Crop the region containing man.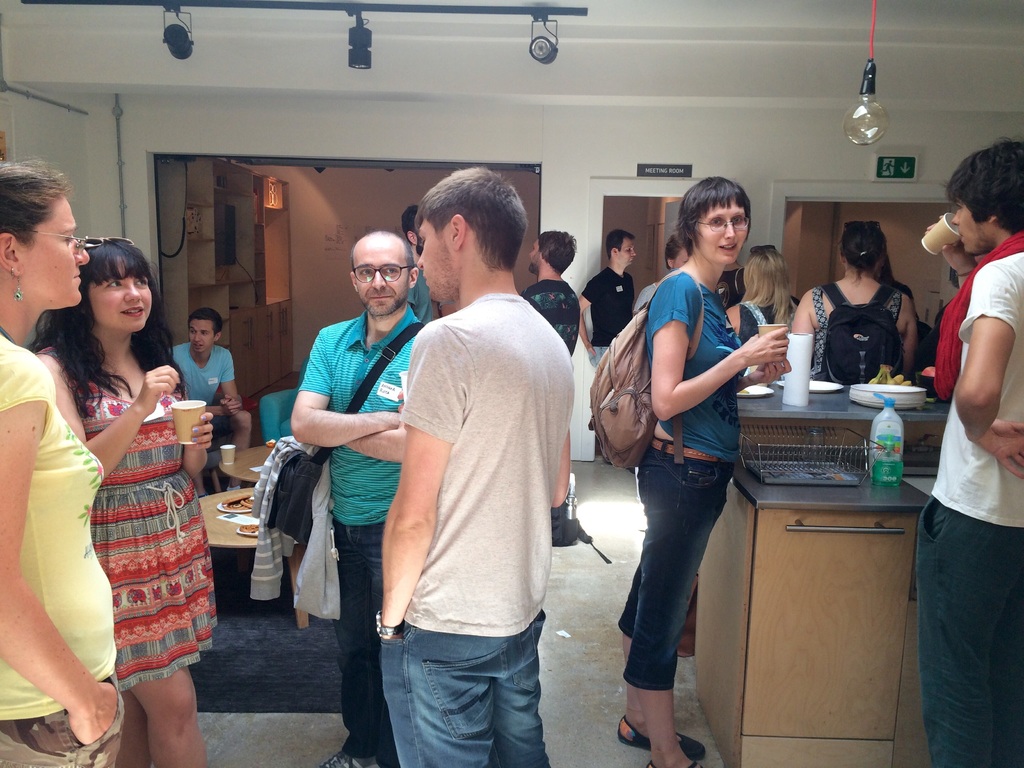
Crop region: <region>291, 228, 430, 767</region>.
